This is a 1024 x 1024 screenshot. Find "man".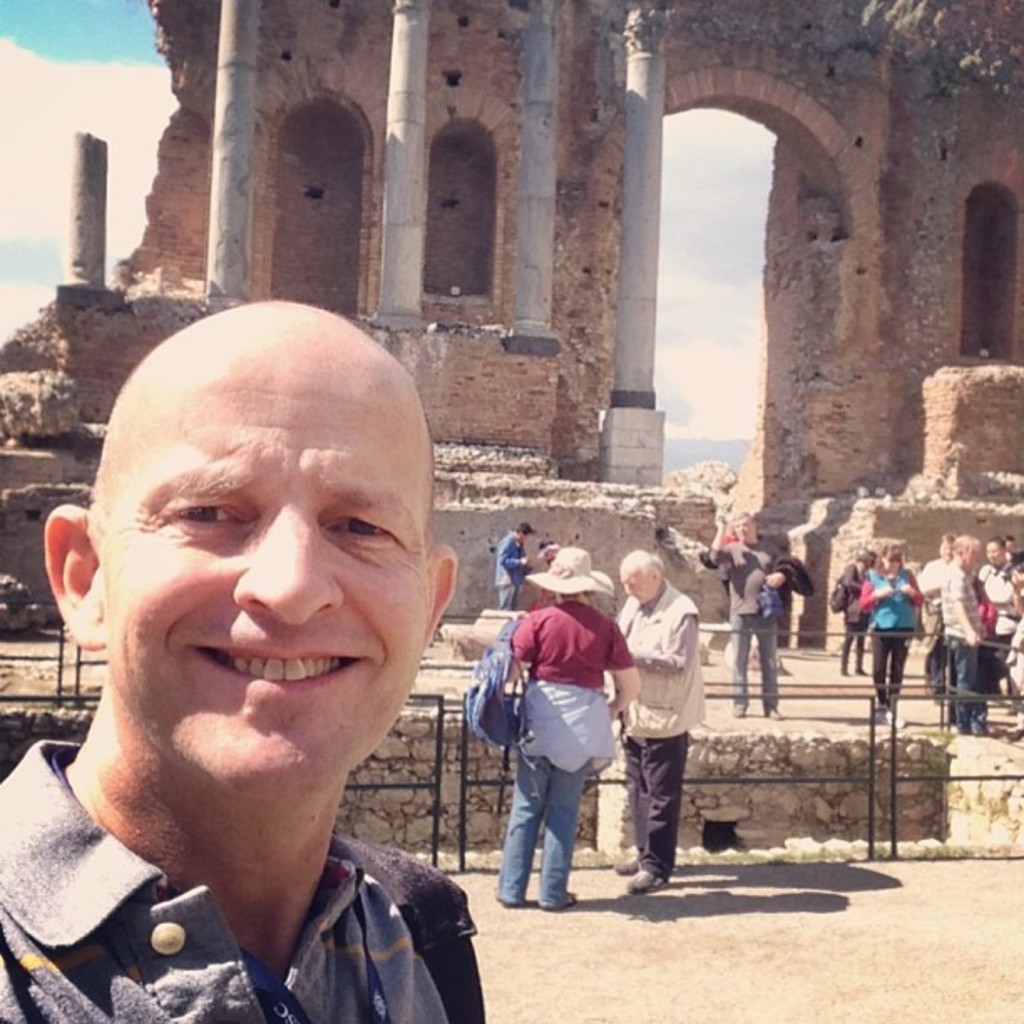
Bounding box: 494/522/532/607.
